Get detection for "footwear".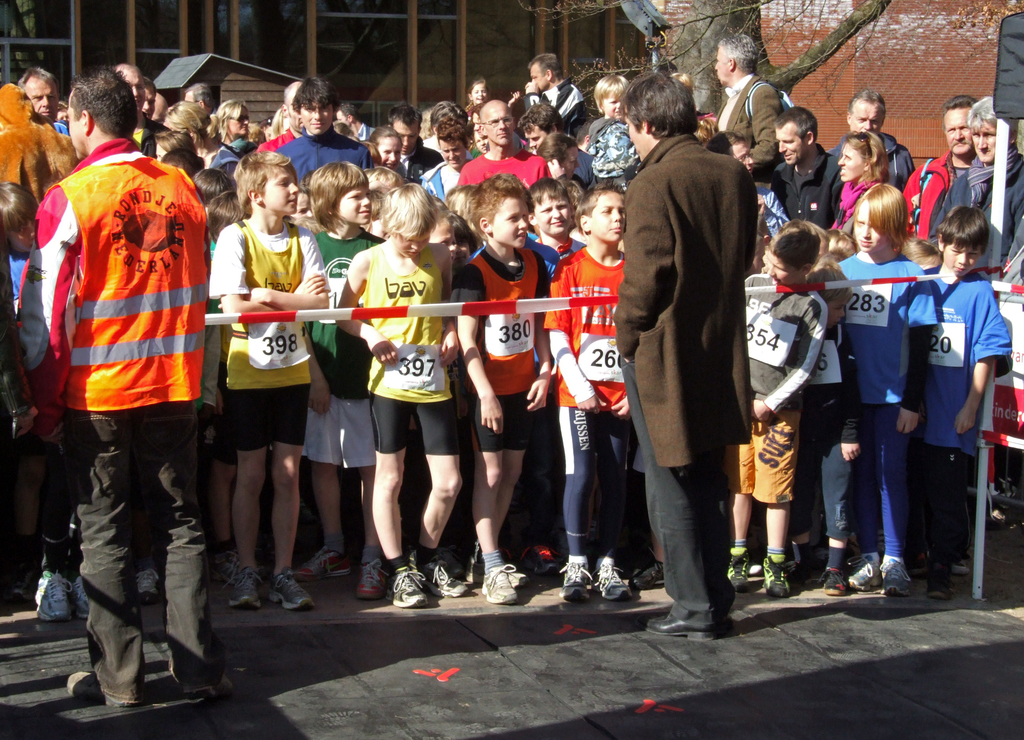
Detection: BBox(595, 555, 633, 600).
